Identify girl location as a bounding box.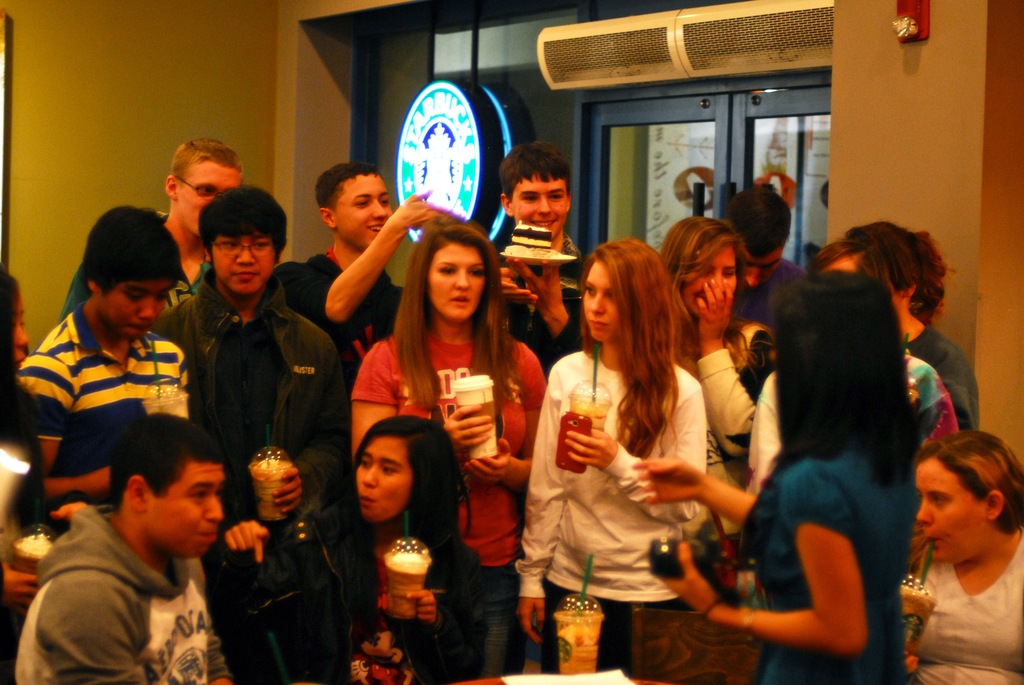
region(8, 195, 212, 430).
